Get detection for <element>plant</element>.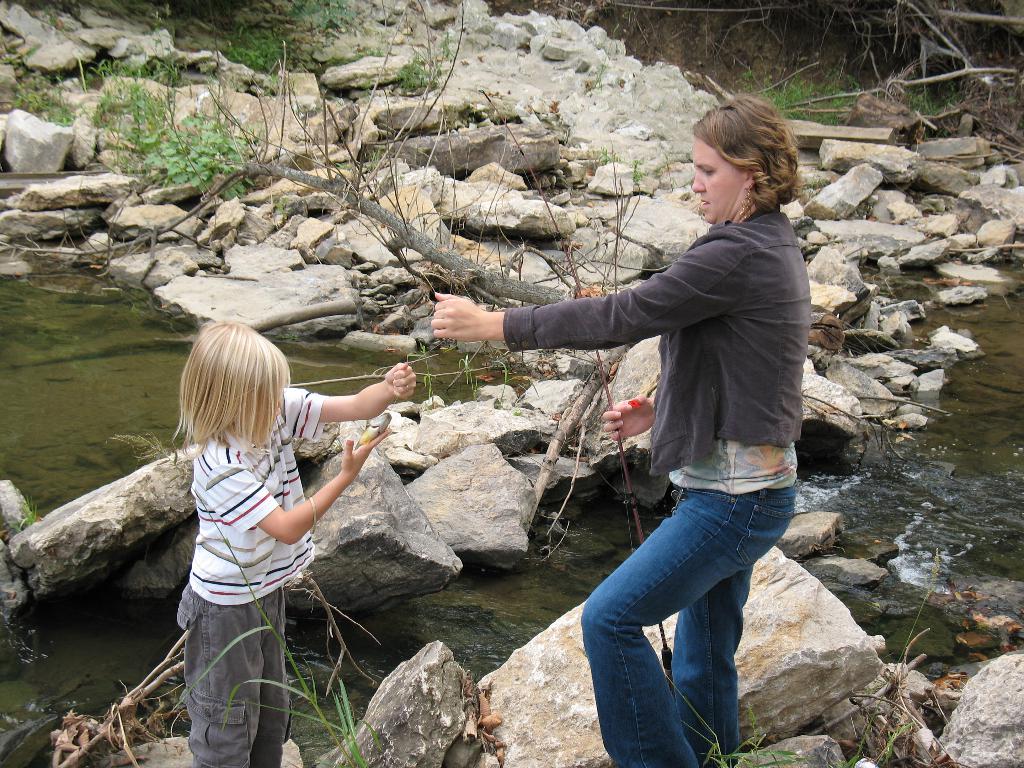
Detection: locate(106, 433, 392, 762).
